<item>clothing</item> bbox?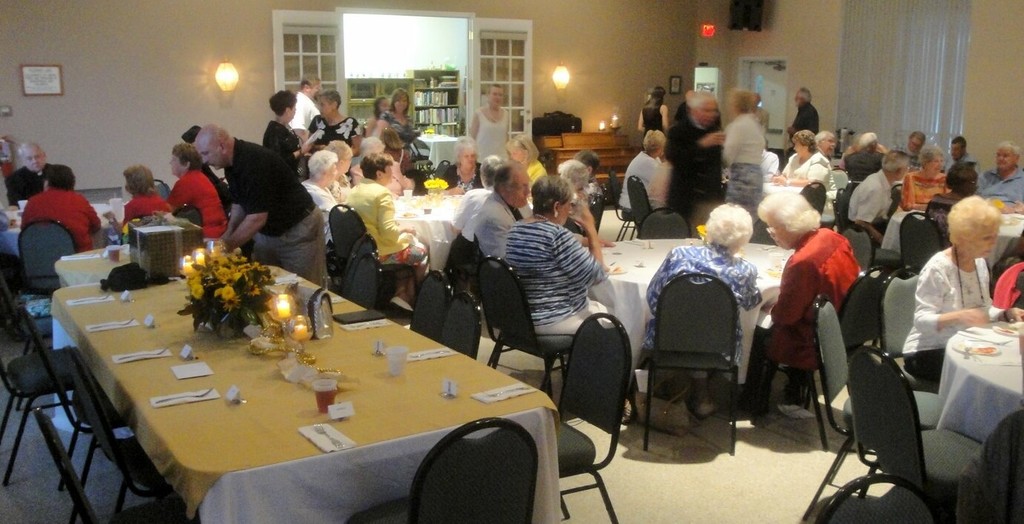
[267, 114, 298, 183]
